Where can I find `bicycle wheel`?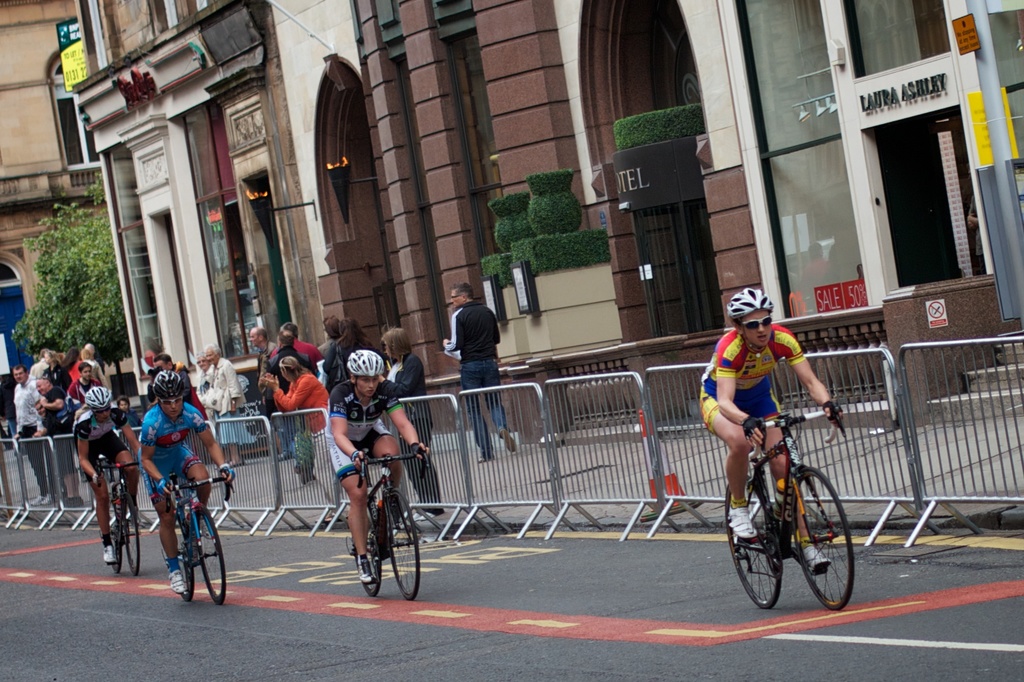
You can find it at box(176, 512, 194, 603).
